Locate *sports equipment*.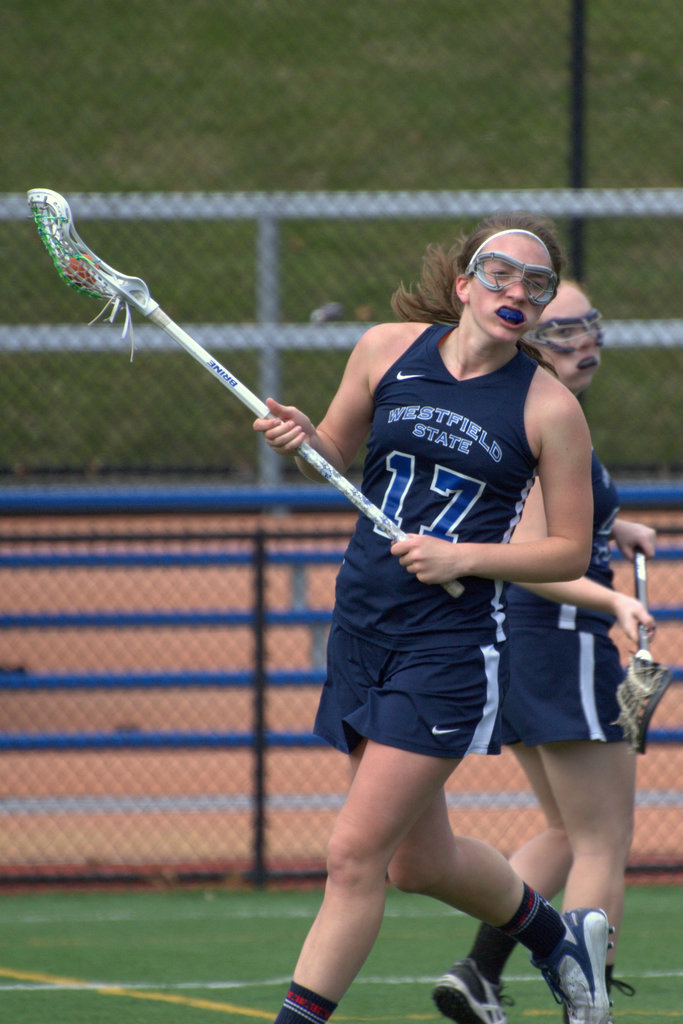
Bounding box: <bbox>611, 545, 675, 755</bbox>.
